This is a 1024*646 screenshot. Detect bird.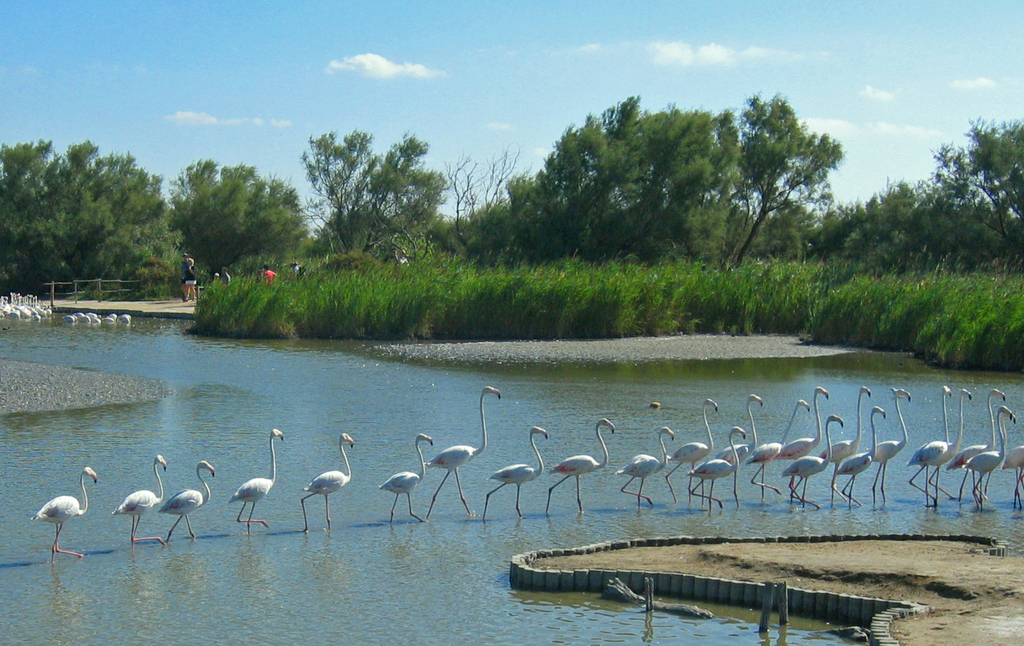
crop(543, 412, 618, 524).
